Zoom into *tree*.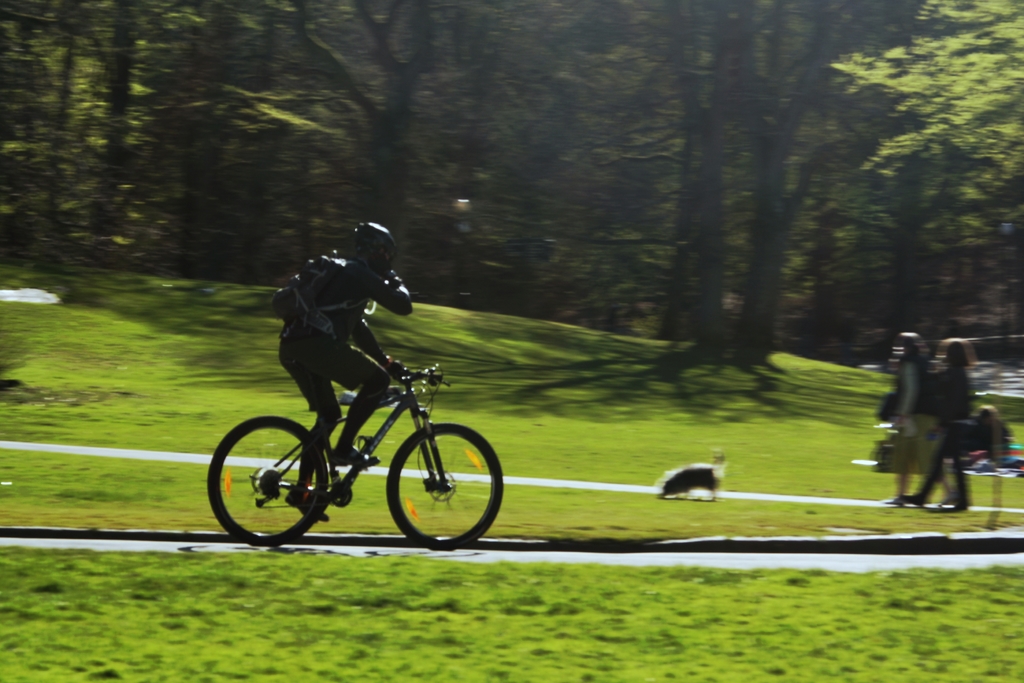
Zoom target: locate(618, 0, 787, 366).
